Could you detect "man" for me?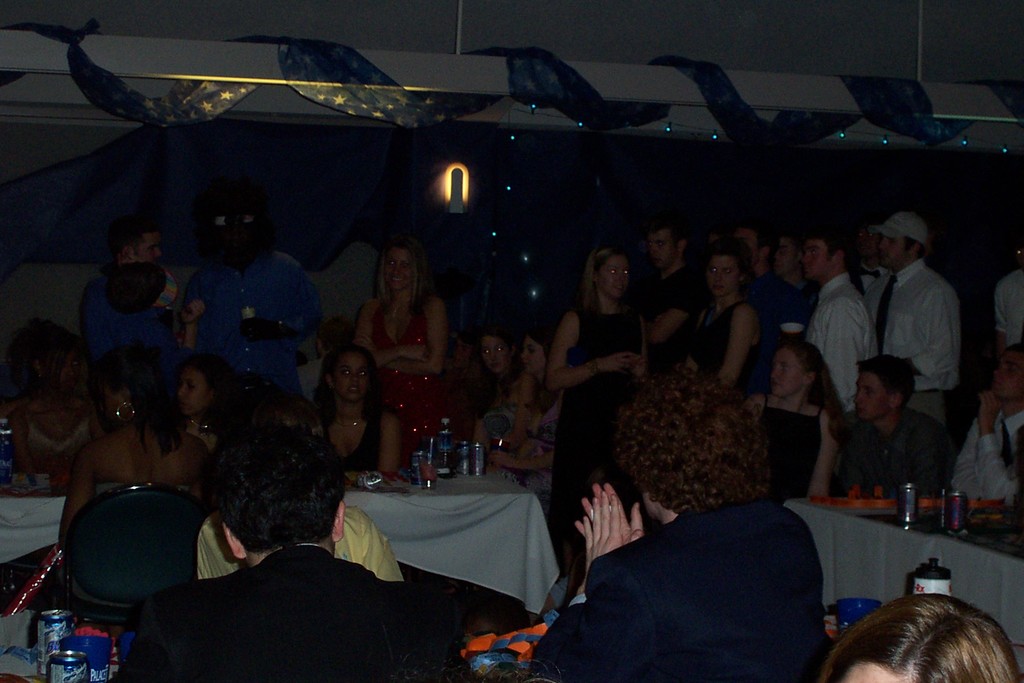
Detection result: 74, 211, 164, 362.
